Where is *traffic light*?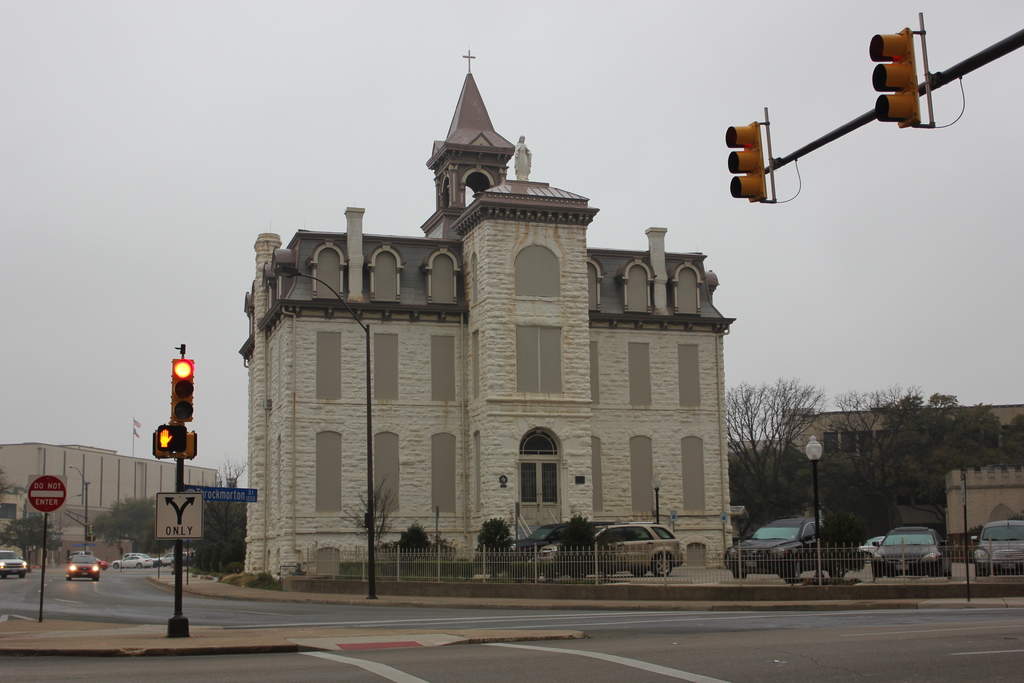
box=[868, 25, 922, 128].
